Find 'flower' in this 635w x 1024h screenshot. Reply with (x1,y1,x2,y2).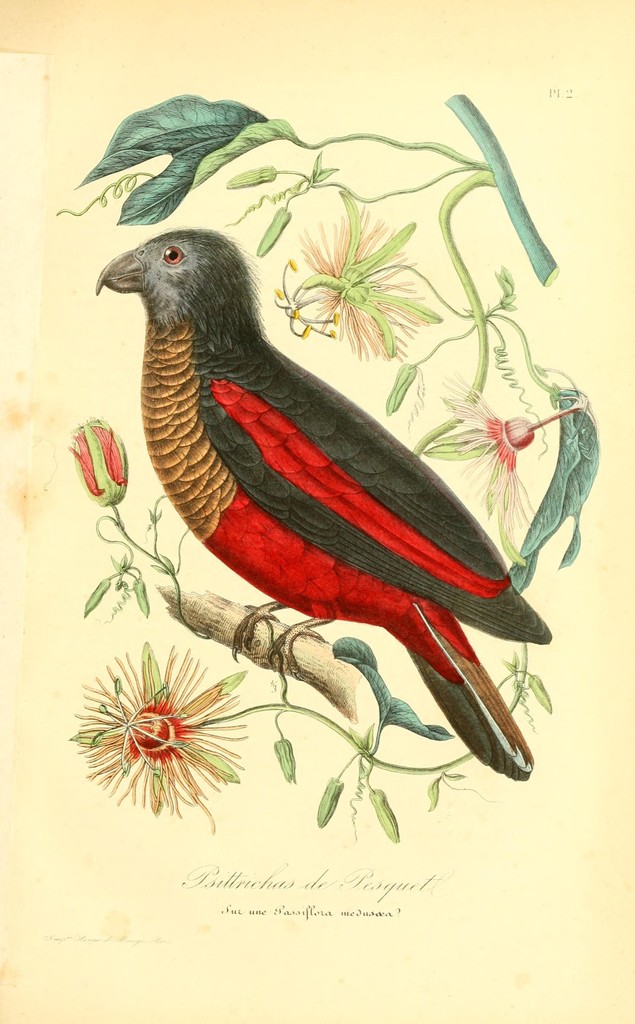
(66,410,138,500).
